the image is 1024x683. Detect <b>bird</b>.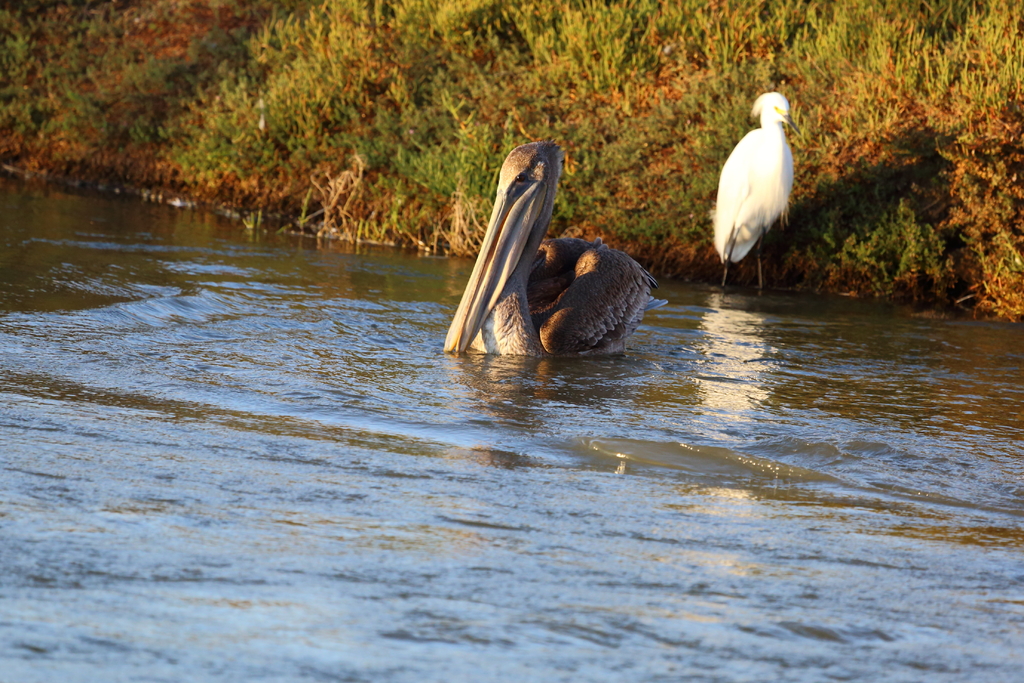
Detection: crop(708, 94, 804, 286).
